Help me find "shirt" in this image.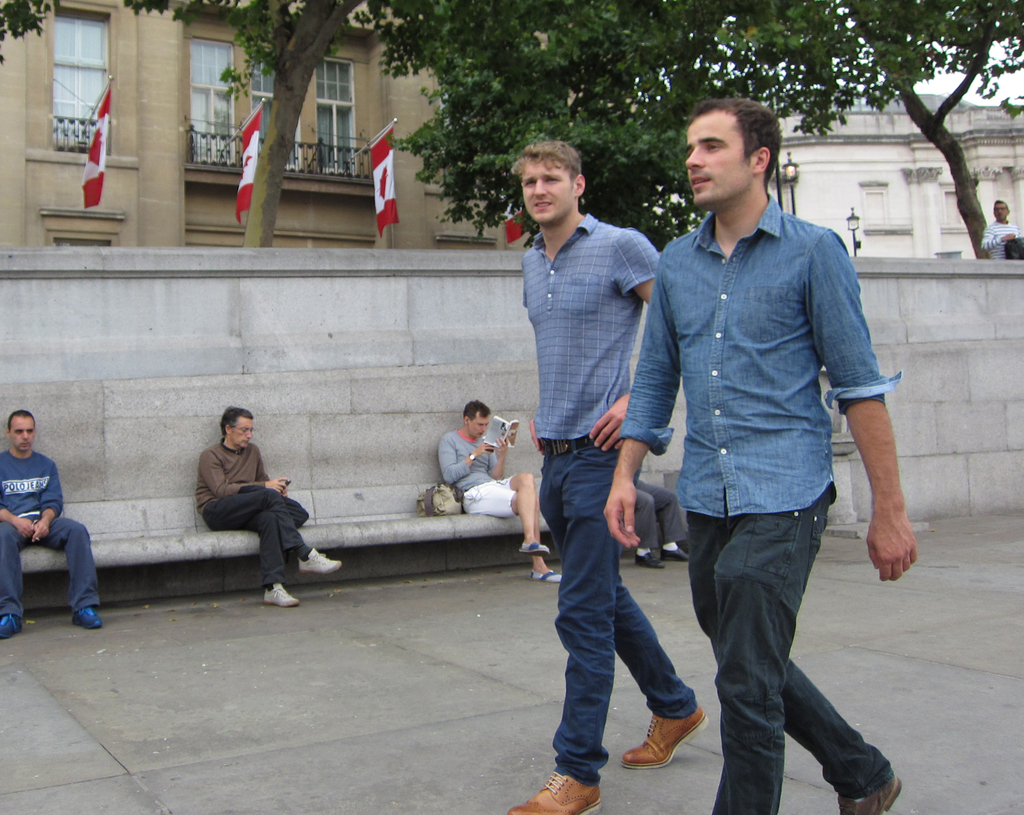
Found it: bbox(657, 206, 863, 534).
